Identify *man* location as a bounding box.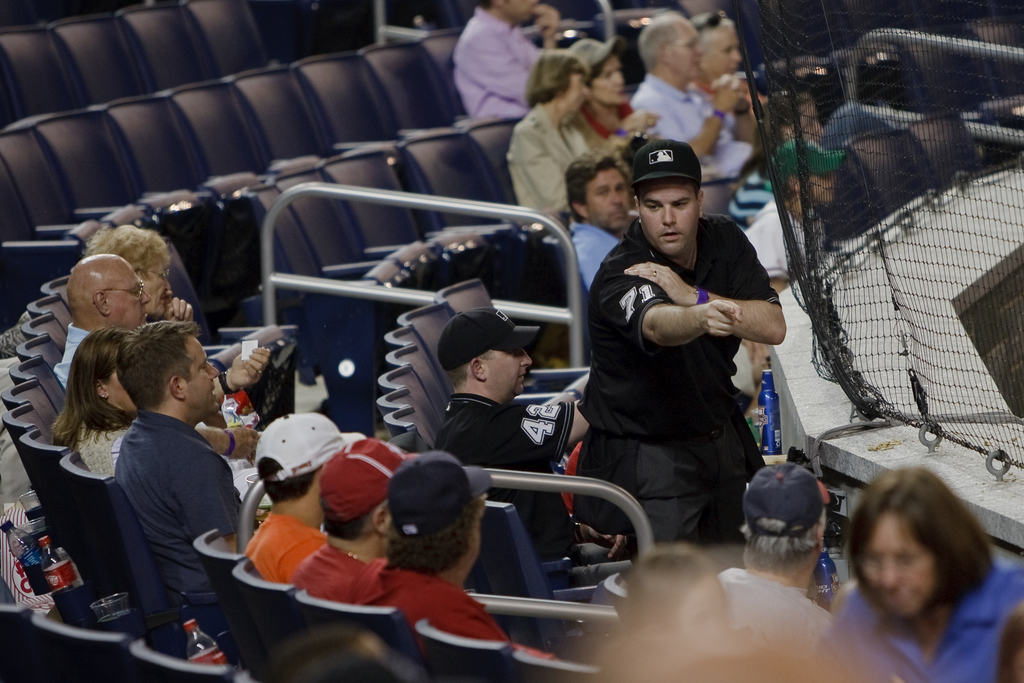
BBox(630, 13, 745, 182).
